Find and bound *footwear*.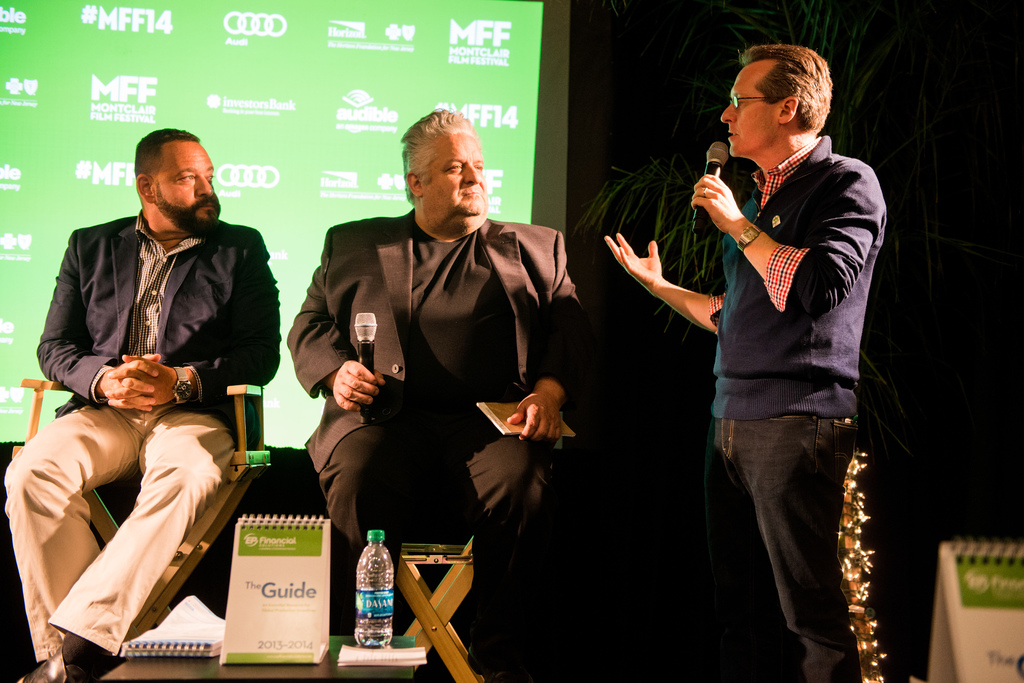
Bound: {"x1": 23, "y1": 654, "x2": 81, "y2": 682}.
